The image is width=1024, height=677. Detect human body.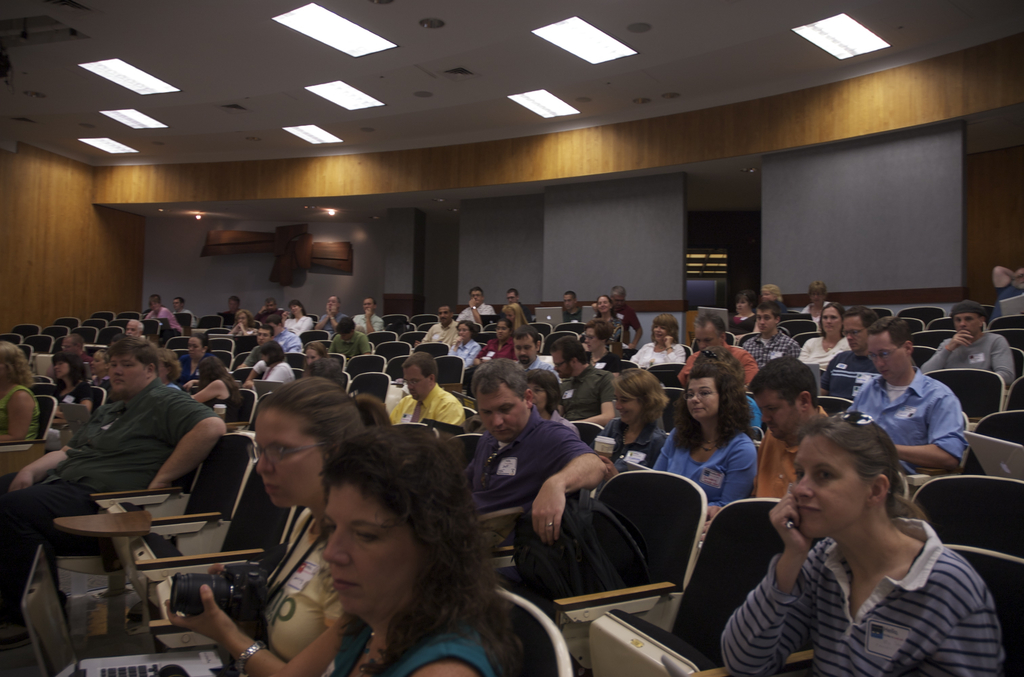
Detection: box(413, 318, 456, 350).
